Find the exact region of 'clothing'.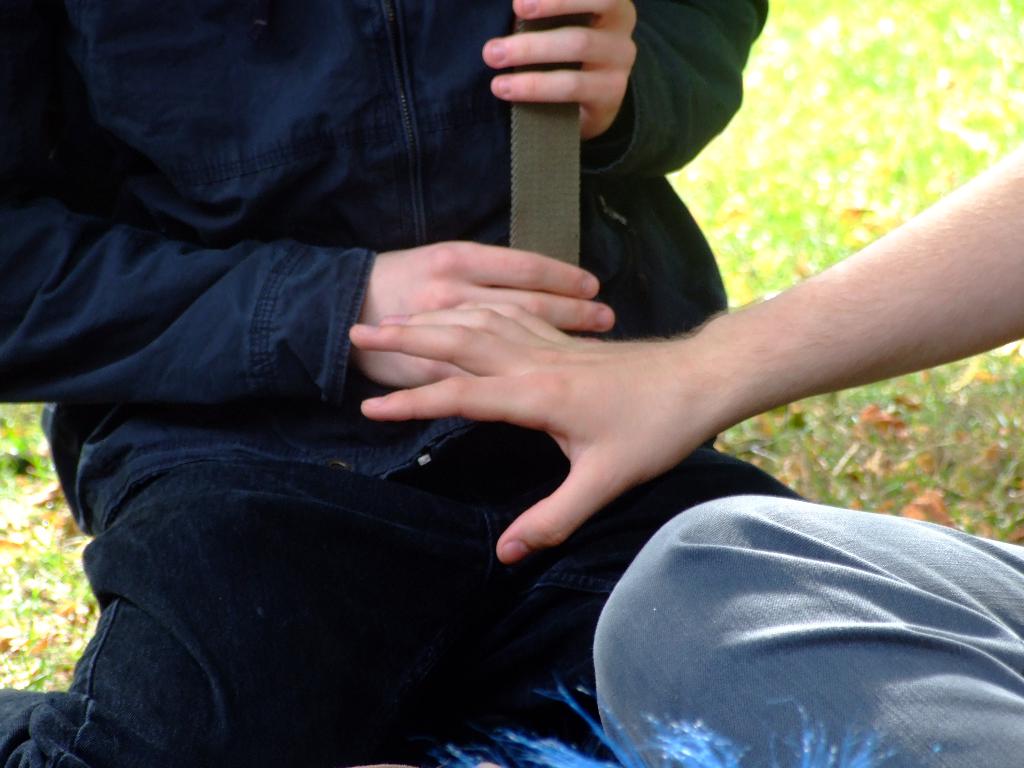
Exact region: [left=0, top=0, right=815, bottom=767].
